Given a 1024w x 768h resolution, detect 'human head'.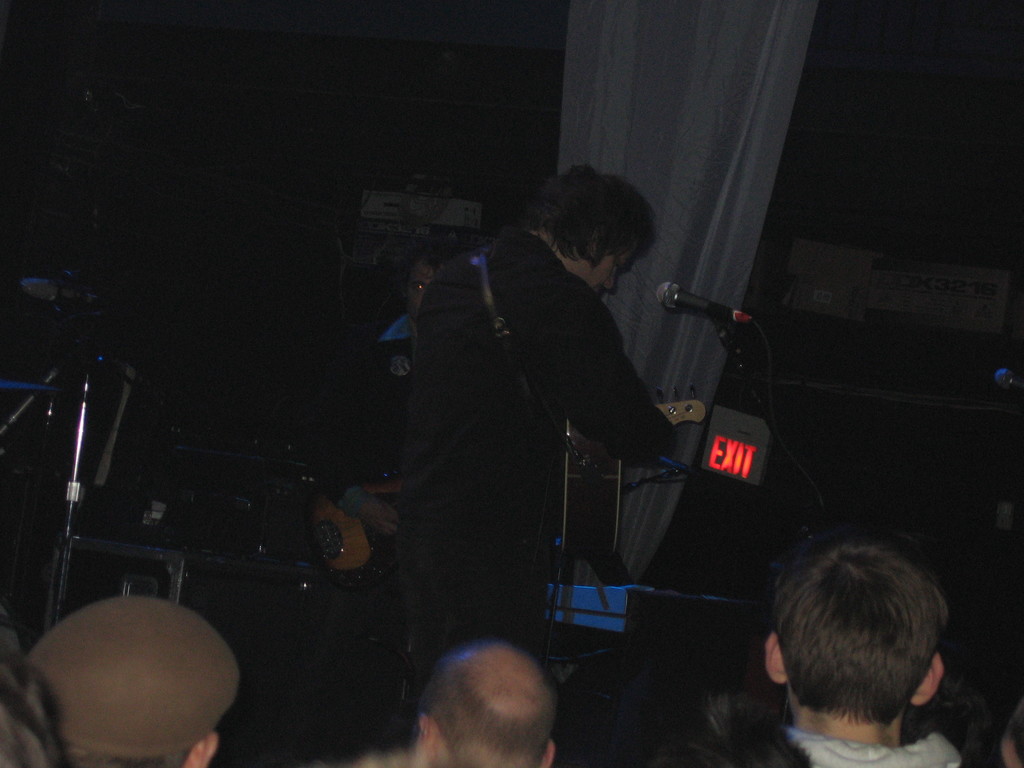
<box>409,641,557,767</box>.
